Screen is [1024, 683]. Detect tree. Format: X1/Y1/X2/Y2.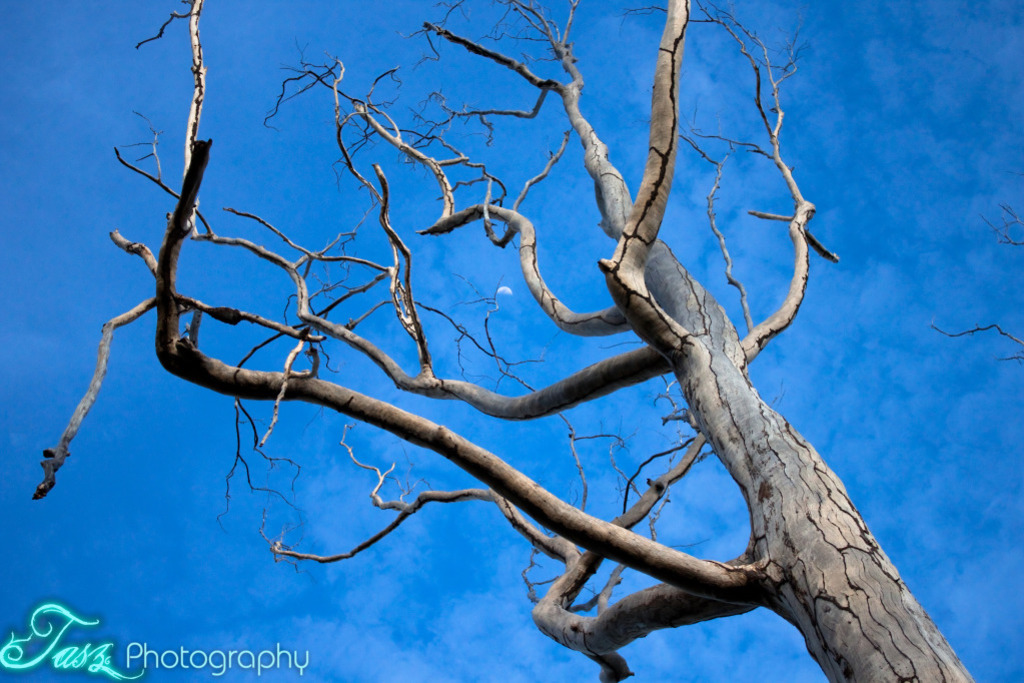
925/200/1023/363.
